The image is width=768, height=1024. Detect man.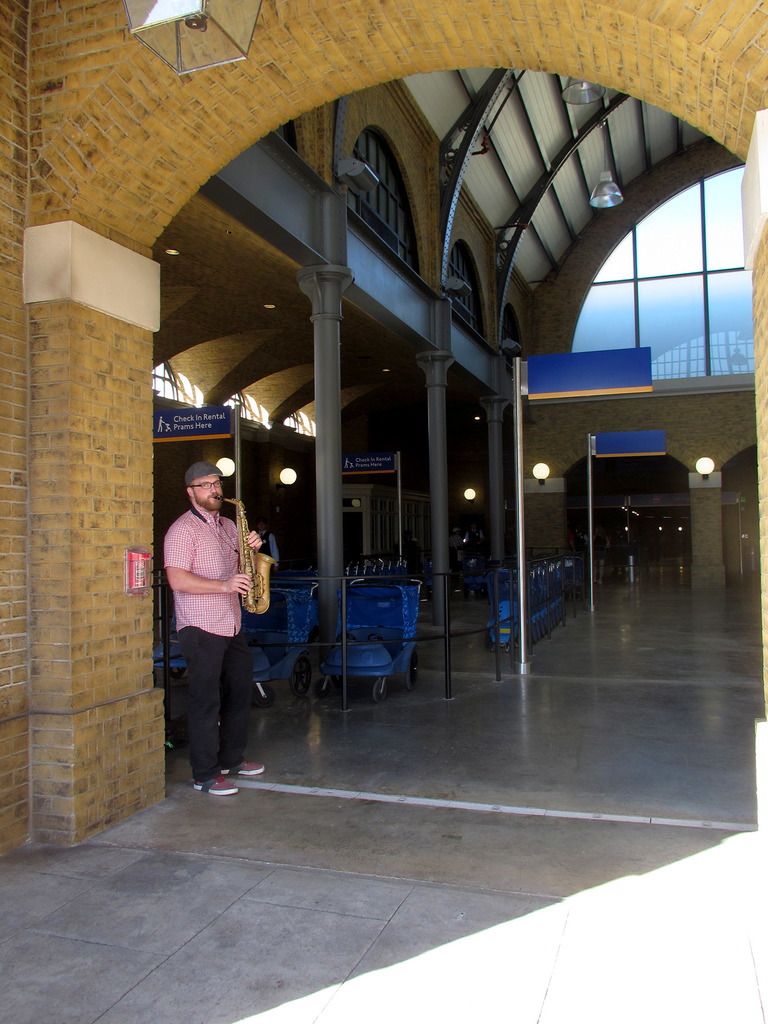
Detection: bbox=(154, 450, 279, 795).
